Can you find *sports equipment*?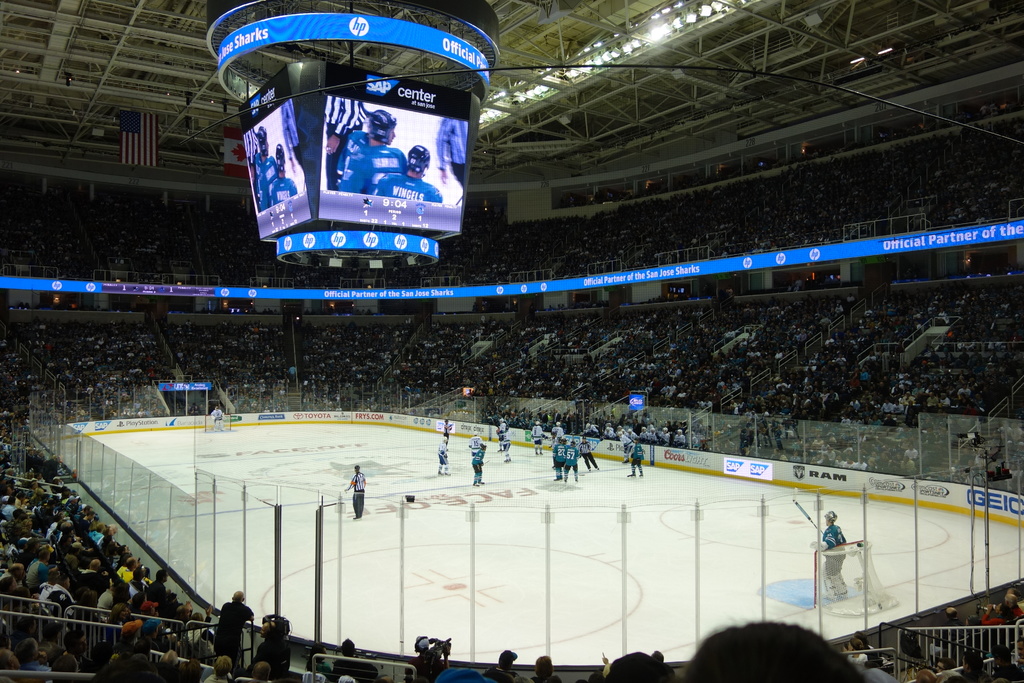
Yes, bounding box: select_region(256, 127, 268, 152).
